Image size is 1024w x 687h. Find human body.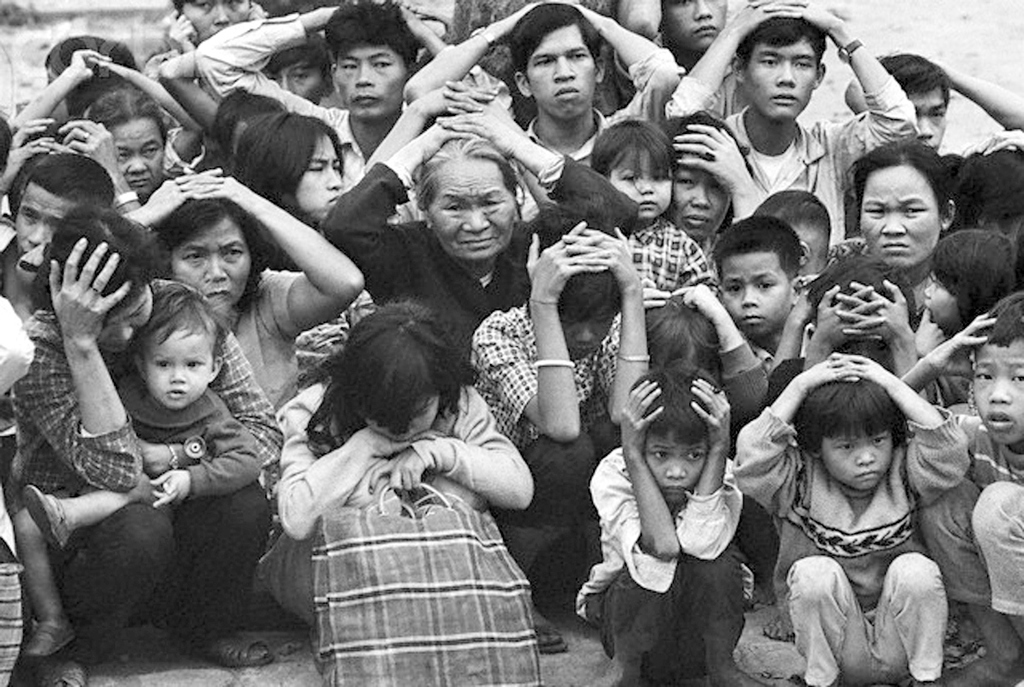
<region>743, 331, 972, 675</region>.
